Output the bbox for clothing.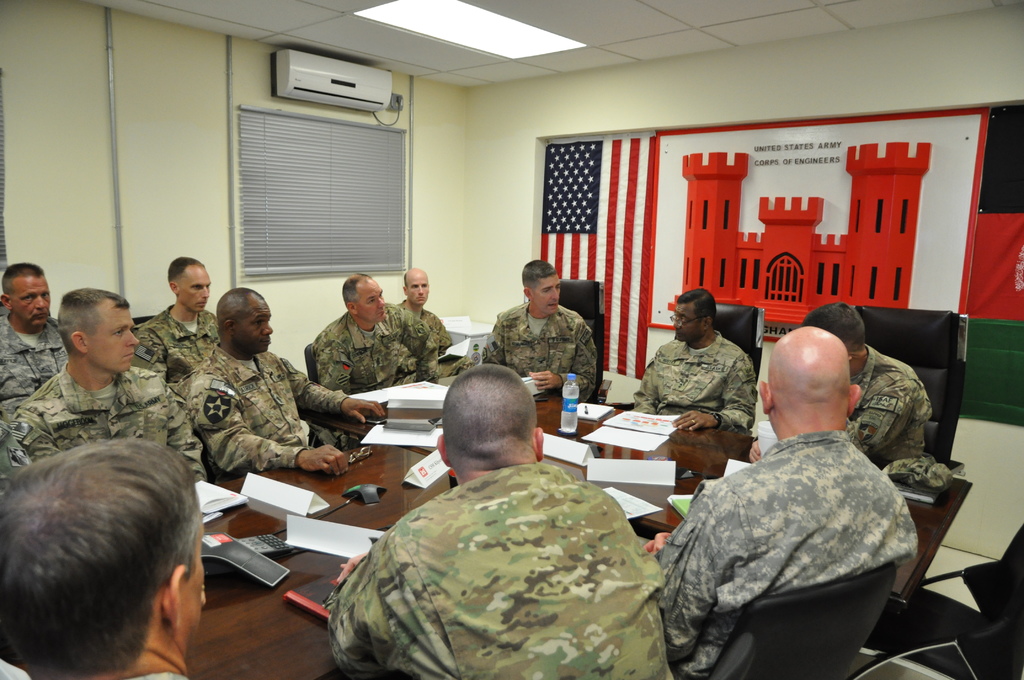
(left=132, top=667, right=187, bottom=679).
